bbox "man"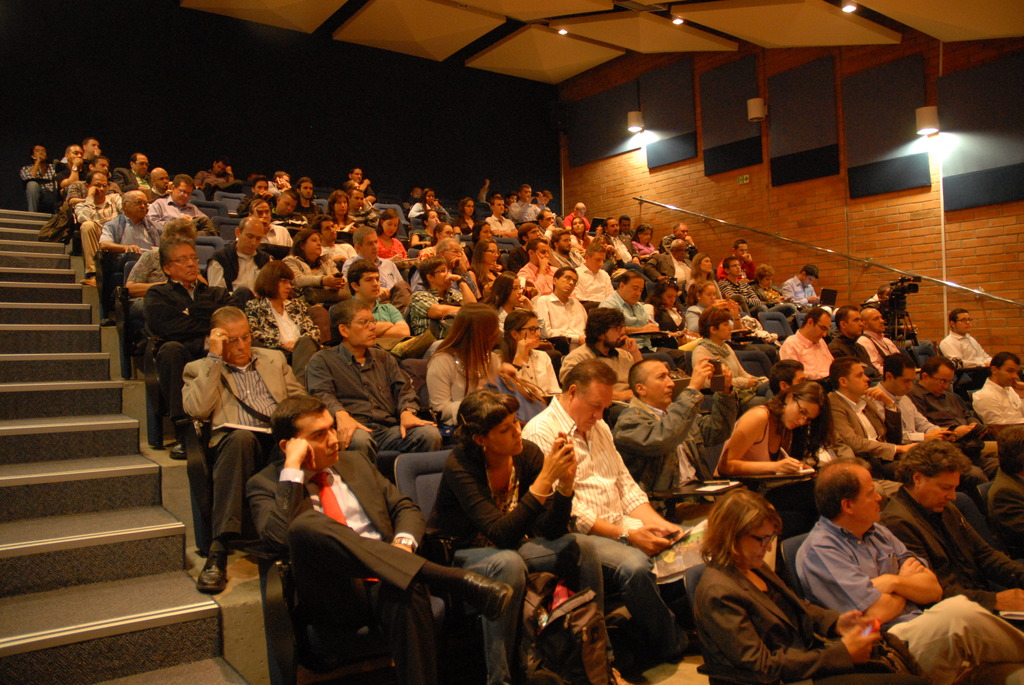
bbox=[207, 218, 273, 295]
